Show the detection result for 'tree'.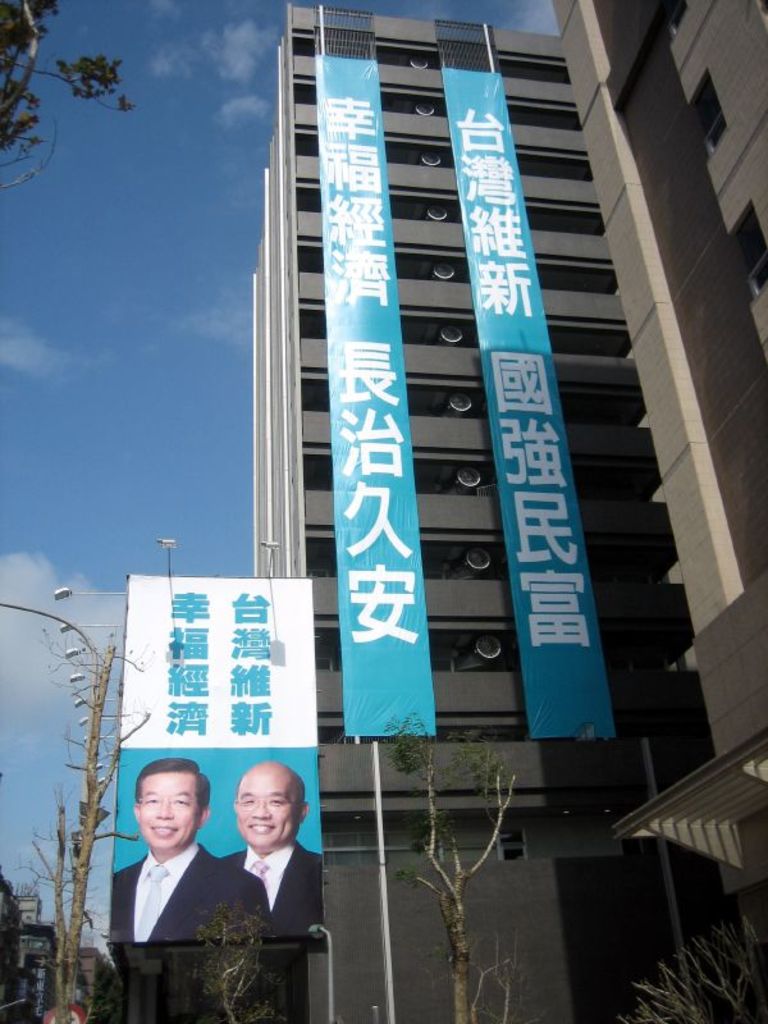
{"x1": 381, "y1": 713, "x2": 520, "y2": 1023}.
